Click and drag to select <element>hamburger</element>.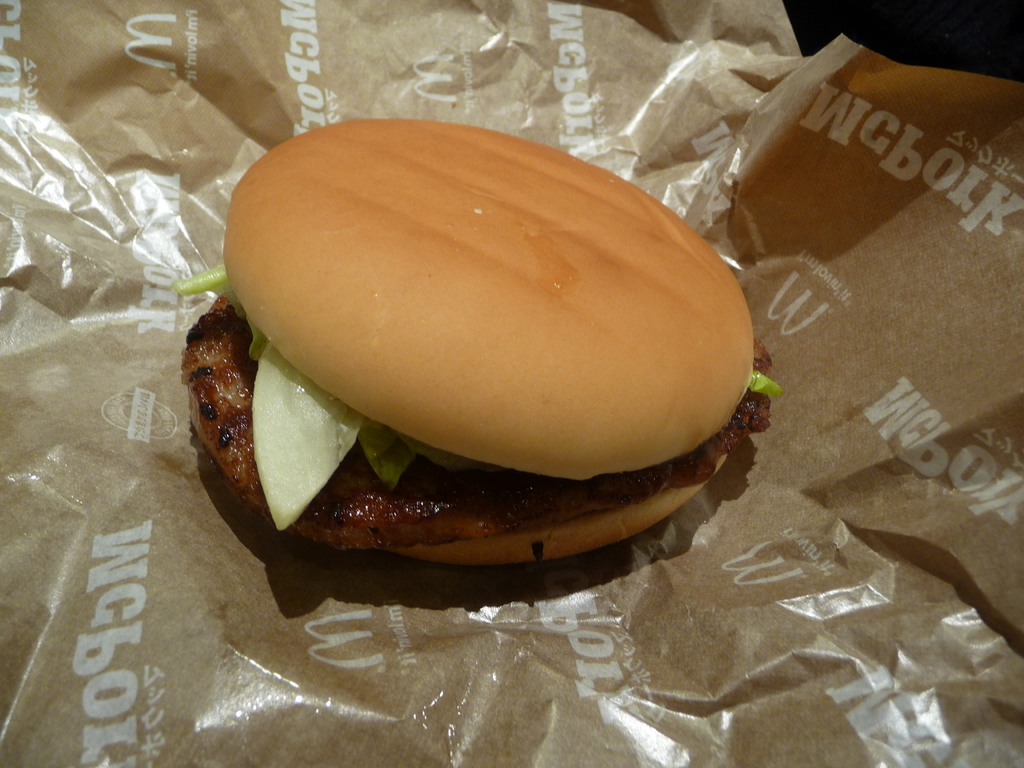
Selection: 181,119,784,566.
